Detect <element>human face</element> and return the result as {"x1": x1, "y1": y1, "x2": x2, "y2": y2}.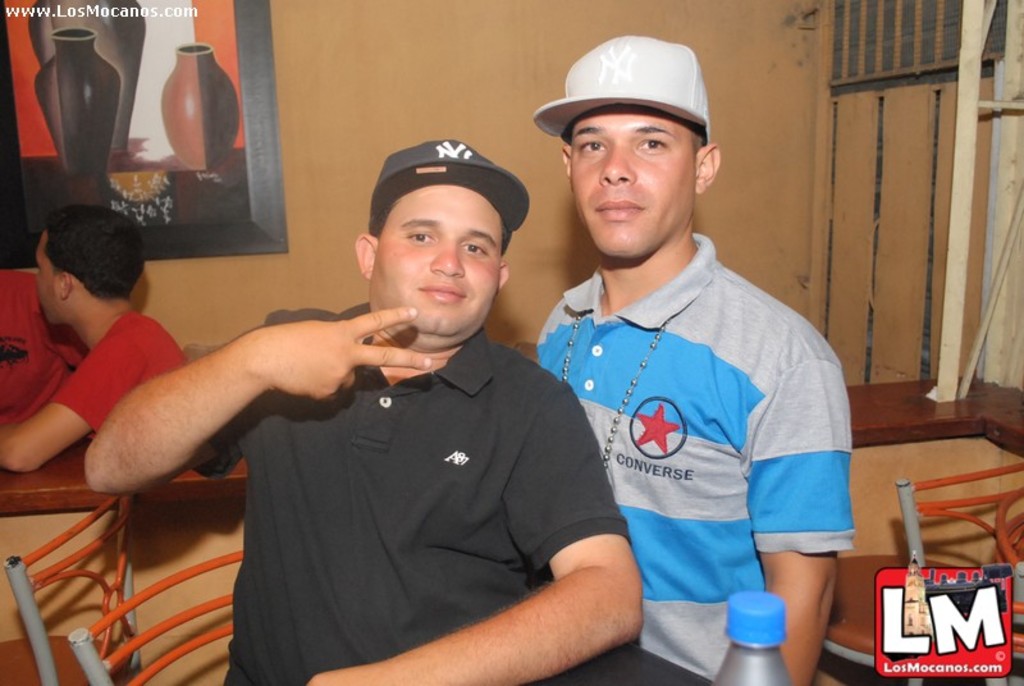
{"x1": 568, "y1": 109, "x2": 701, "y2": 262}.
